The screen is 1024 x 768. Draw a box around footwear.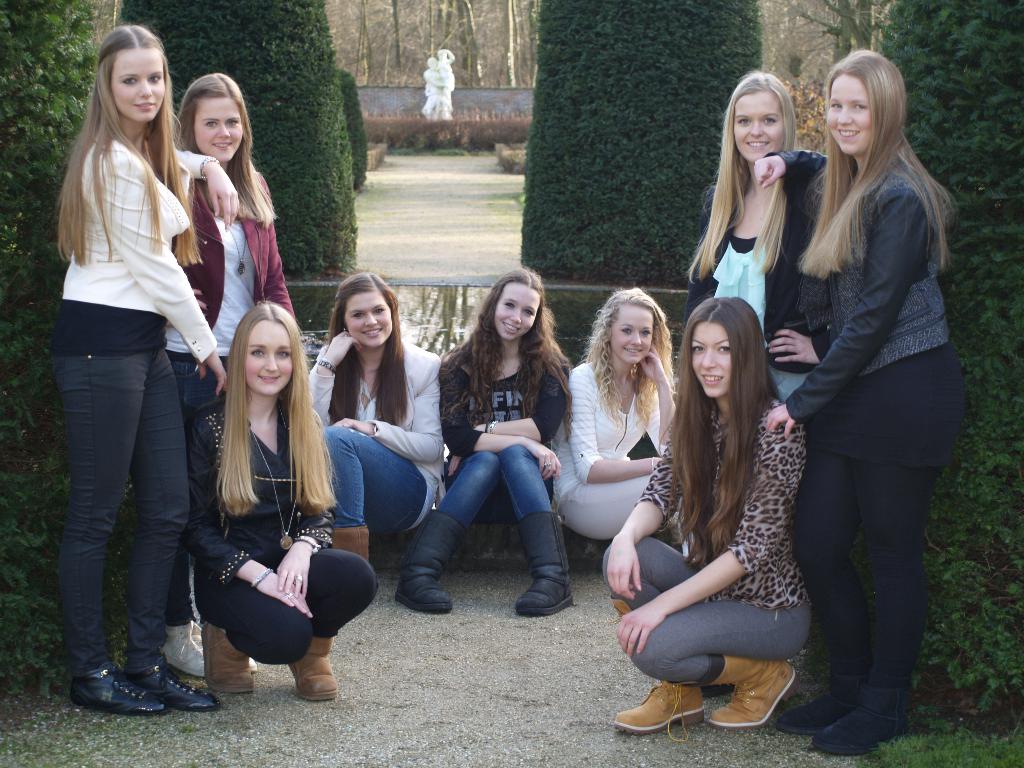
<bbox>202, 619, 257, 696</bbox>.
